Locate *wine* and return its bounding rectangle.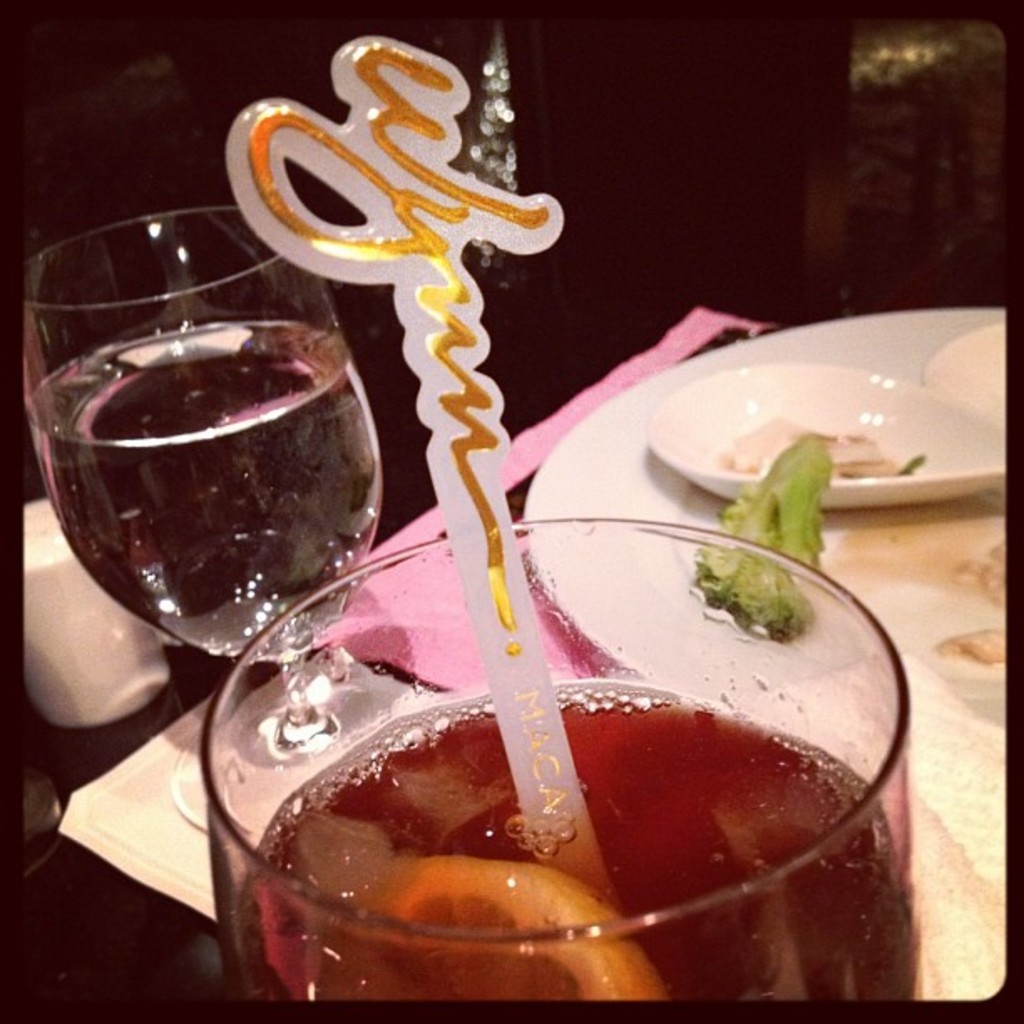
x1=231 y1=674 x2=920 y2=1004.
